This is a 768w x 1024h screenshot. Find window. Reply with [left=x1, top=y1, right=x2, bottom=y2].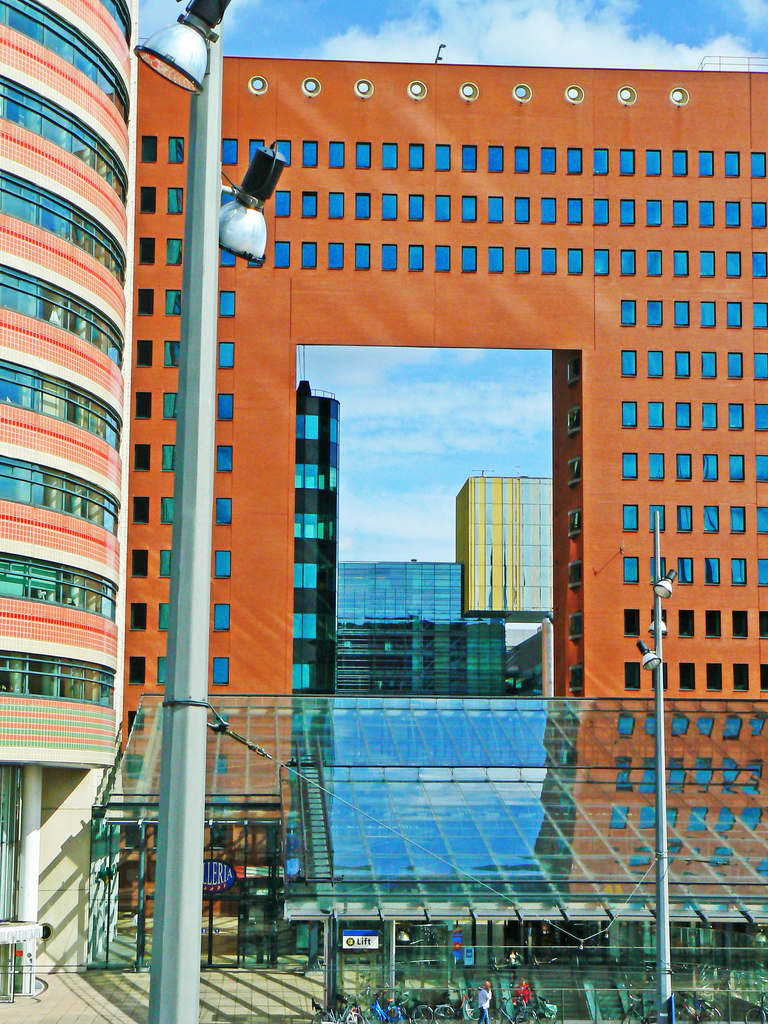
[left=642, top=293, right=669, bottom=328].
